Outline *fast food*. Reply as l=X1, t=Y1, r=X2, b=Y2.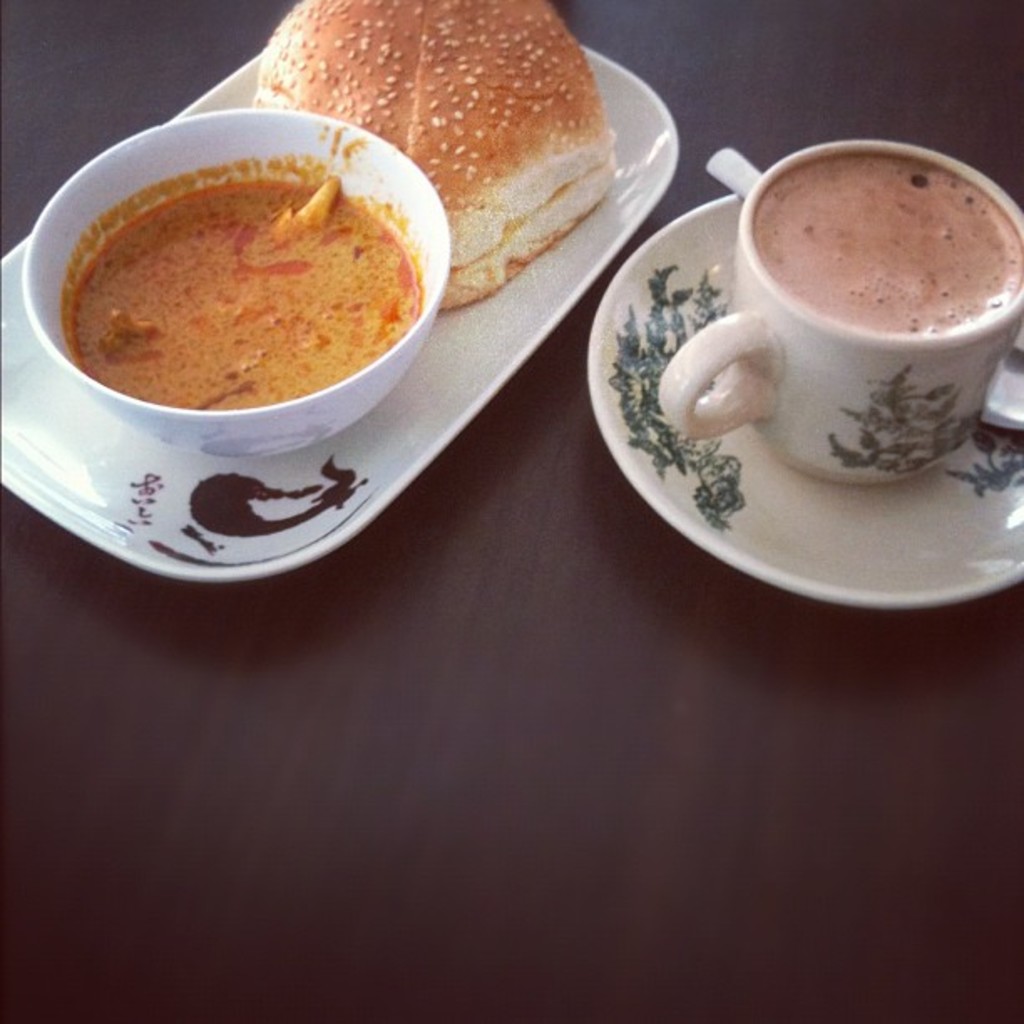
l=296, t=10, r=666, b=321.
